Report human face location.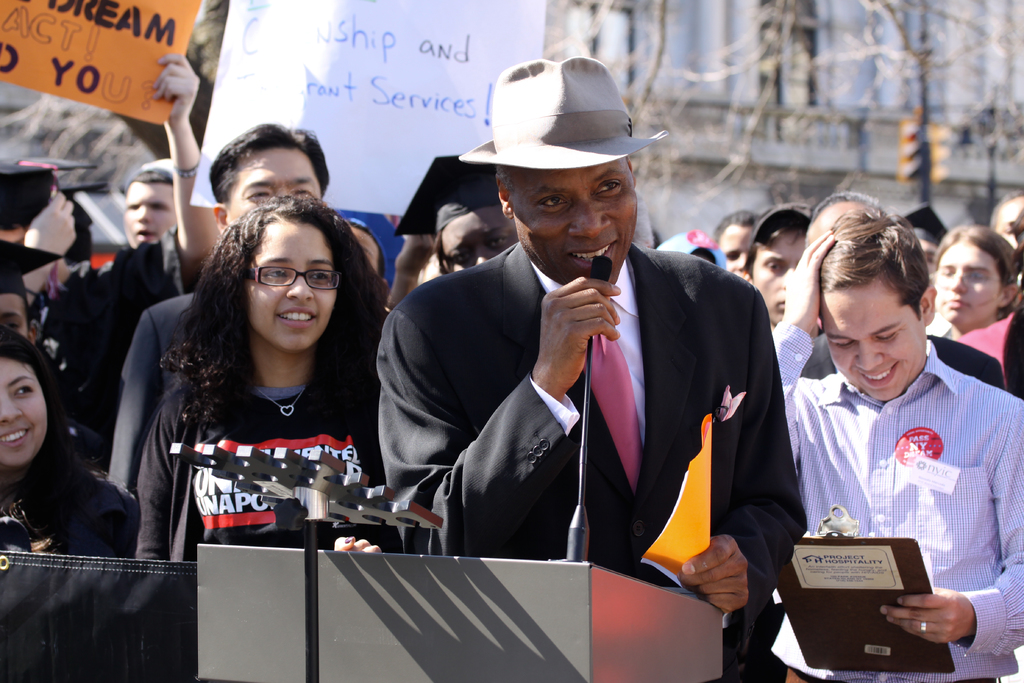
Report: (440, 208, 513, 268).
